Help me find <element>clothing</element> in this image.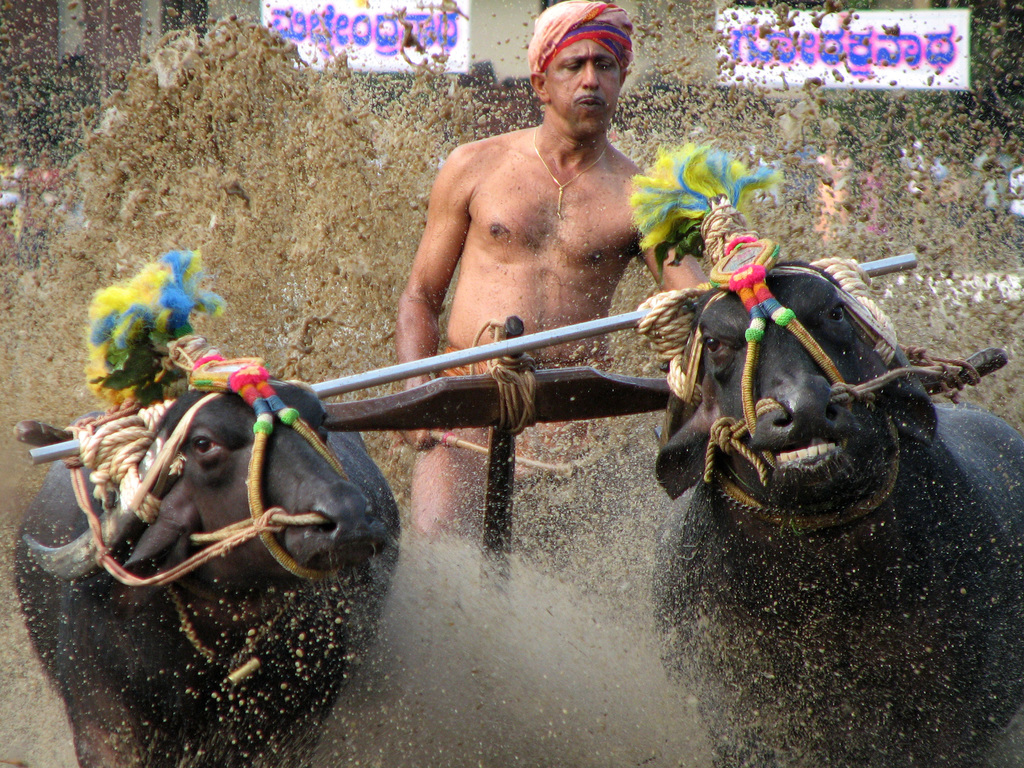
Found it: locate(444, 344, 615, 445).
